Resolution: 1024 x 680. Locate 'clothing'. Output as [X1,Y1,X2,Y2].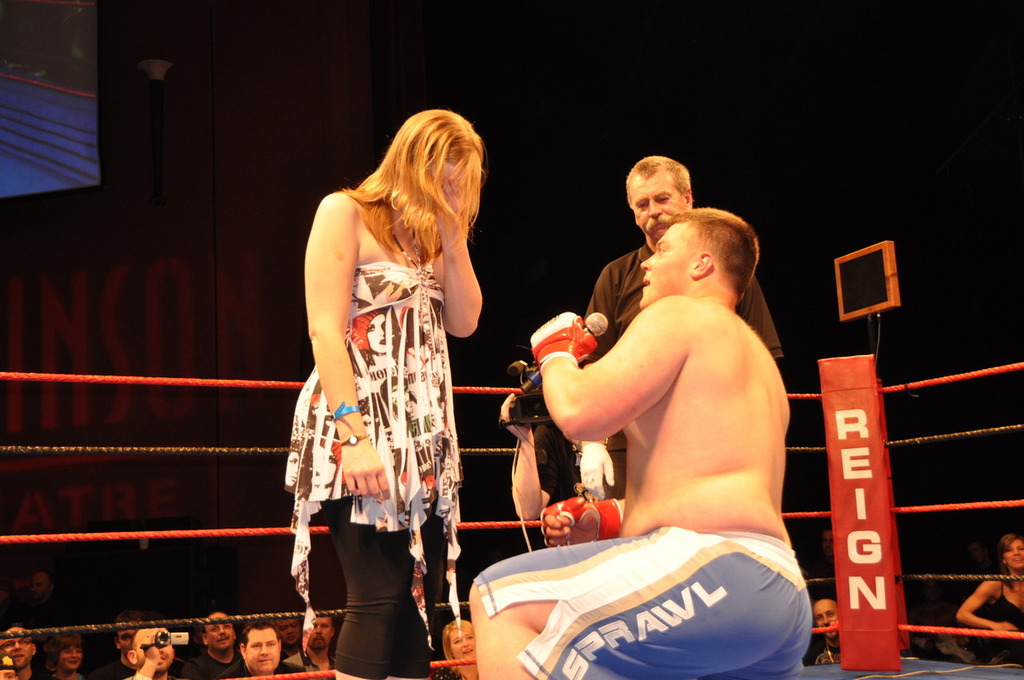
[983,583,1023,640].
